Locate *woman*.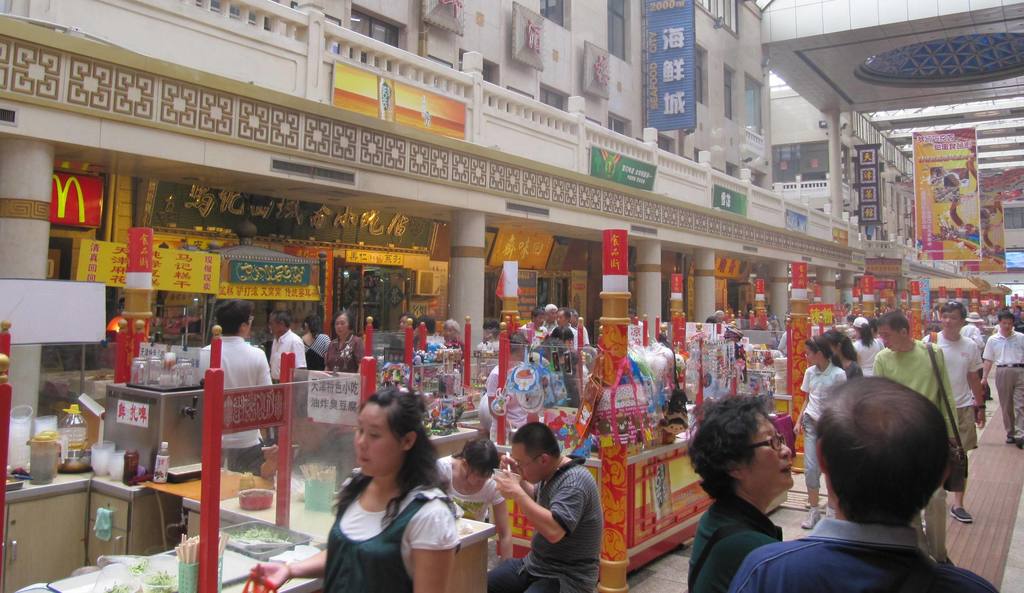
Bounding box: bbox=[440, 317, 468, 377].
